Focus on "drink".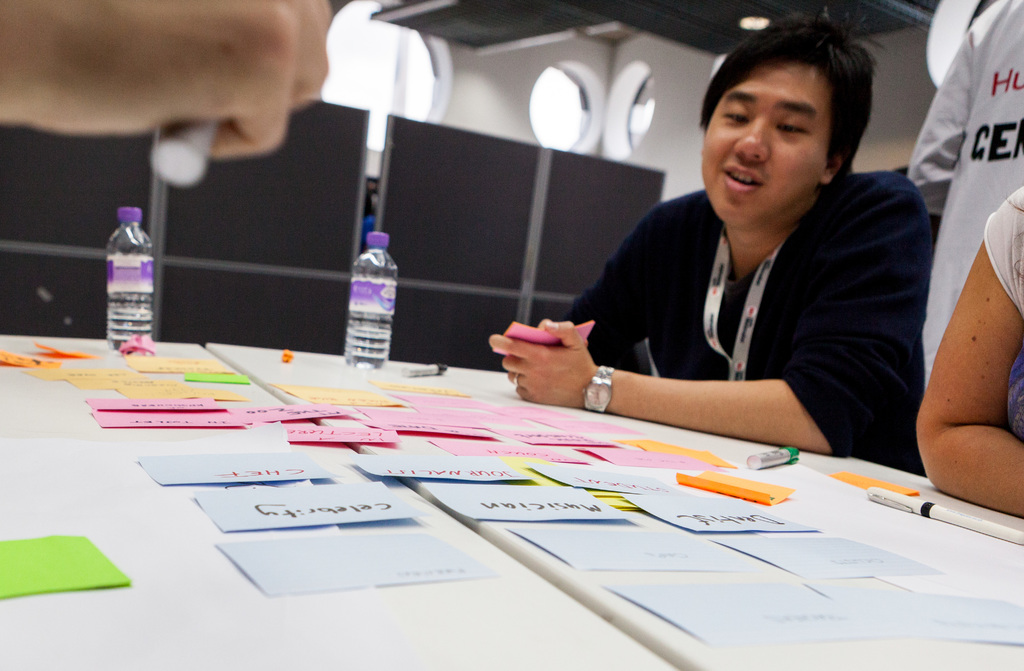
Focused at (x1=109, y1=292, x2=153, y2=352).
